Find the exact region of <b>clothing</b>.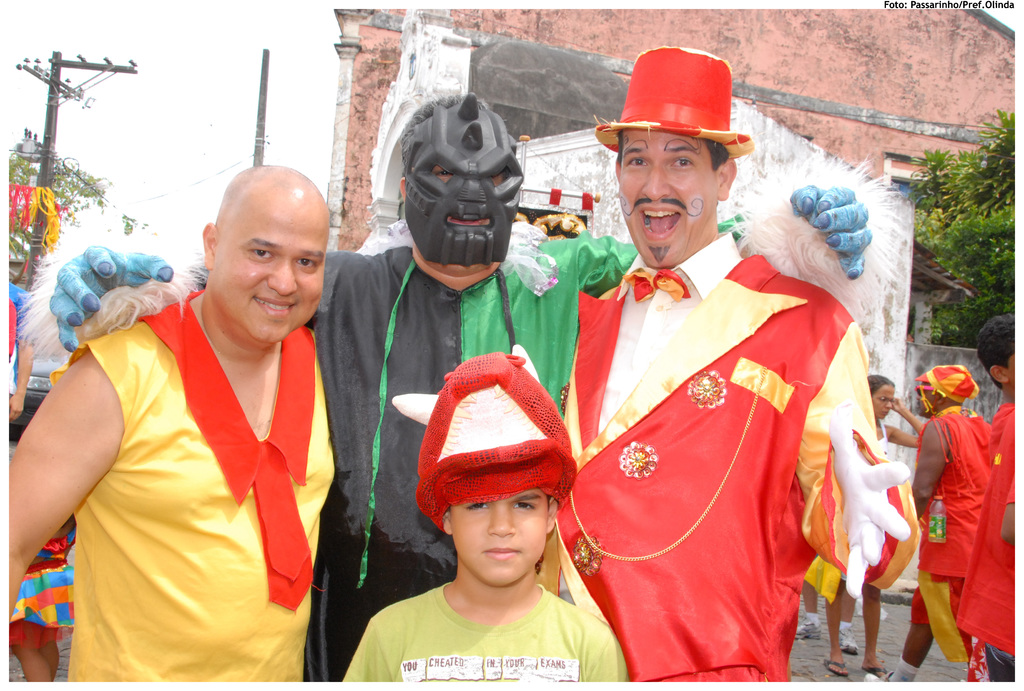
Exact region: {"x1": 0, "y1": 275, "x2": 43, "y2": 384}.
